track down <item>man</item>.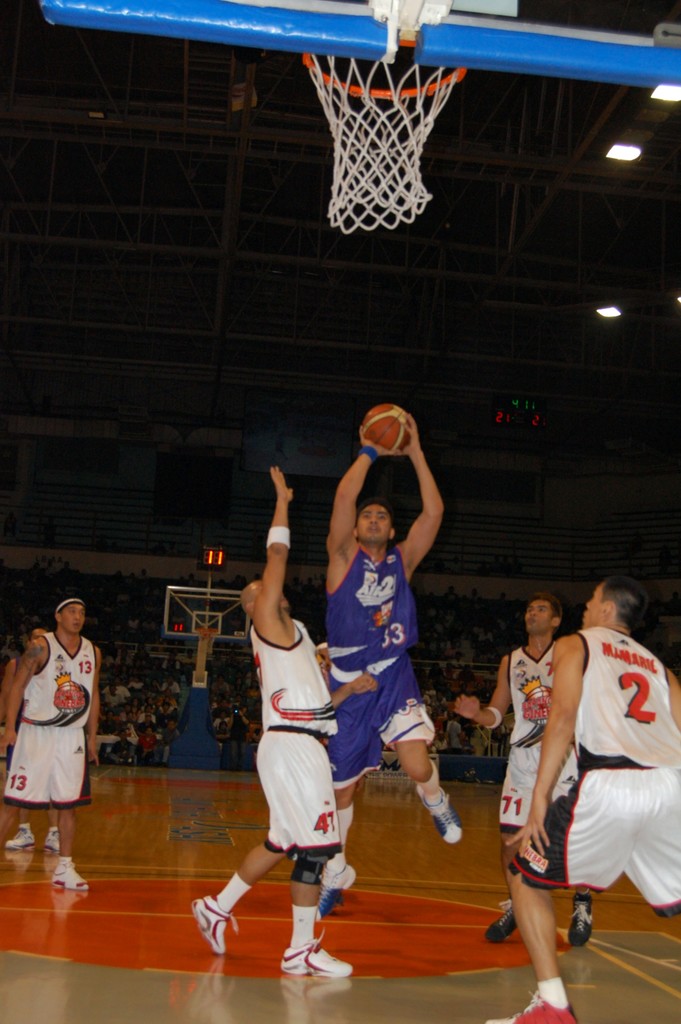
Tracked to (x1=0, y1=596, x2=102, y2=897).
